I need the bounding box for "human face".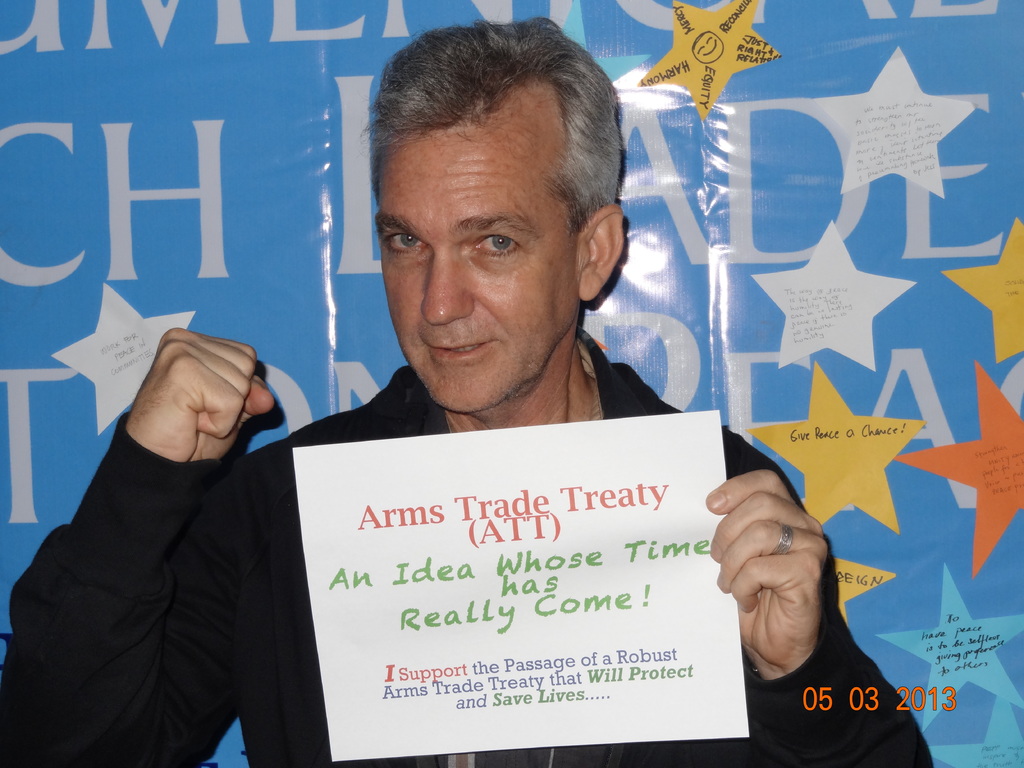
Here it is: box=[378, 121, 582, 413].
